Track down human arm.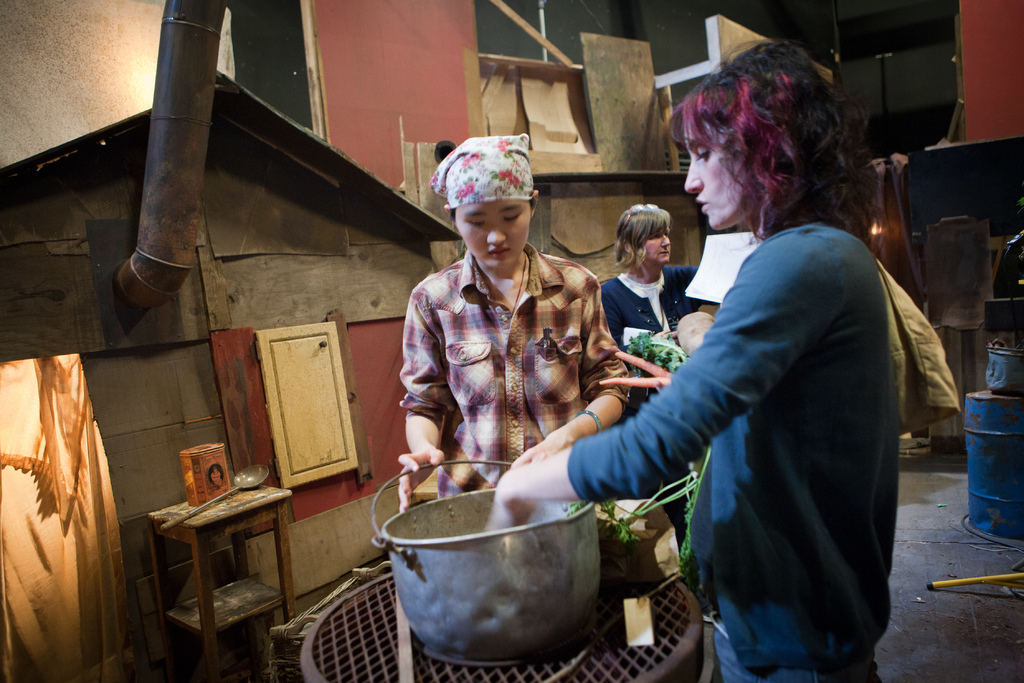
Tracked to (490, 243, 845, 534).
